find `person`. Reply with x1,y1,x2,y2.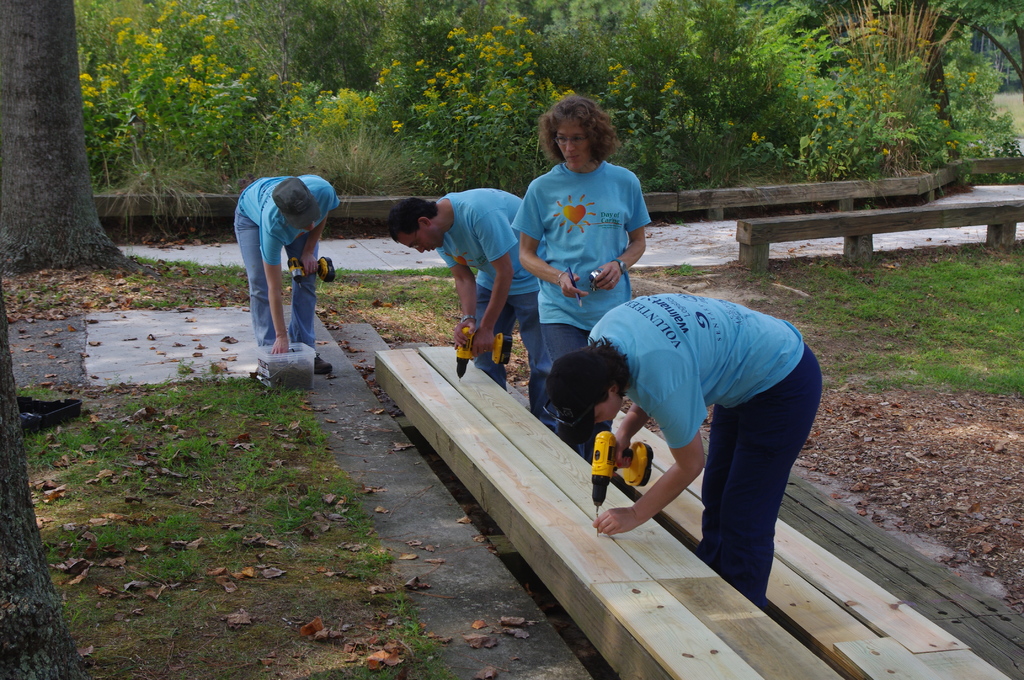
507,91,653,473.
